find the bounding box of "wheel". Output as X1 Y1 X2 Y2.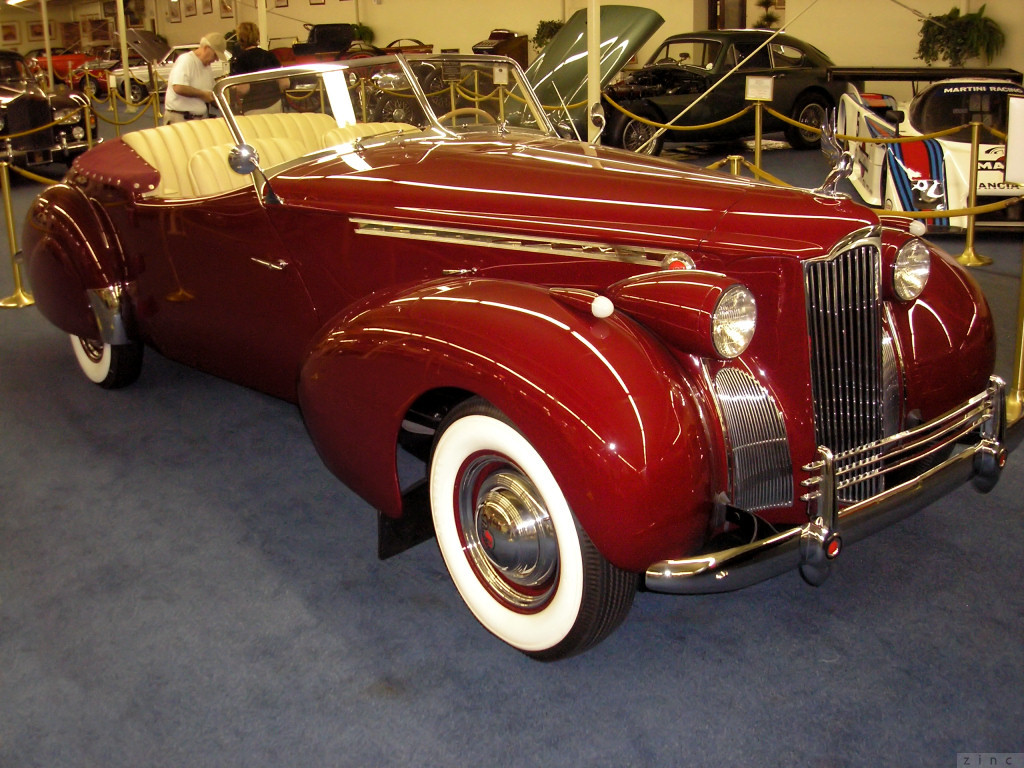
23 186 155 385.
